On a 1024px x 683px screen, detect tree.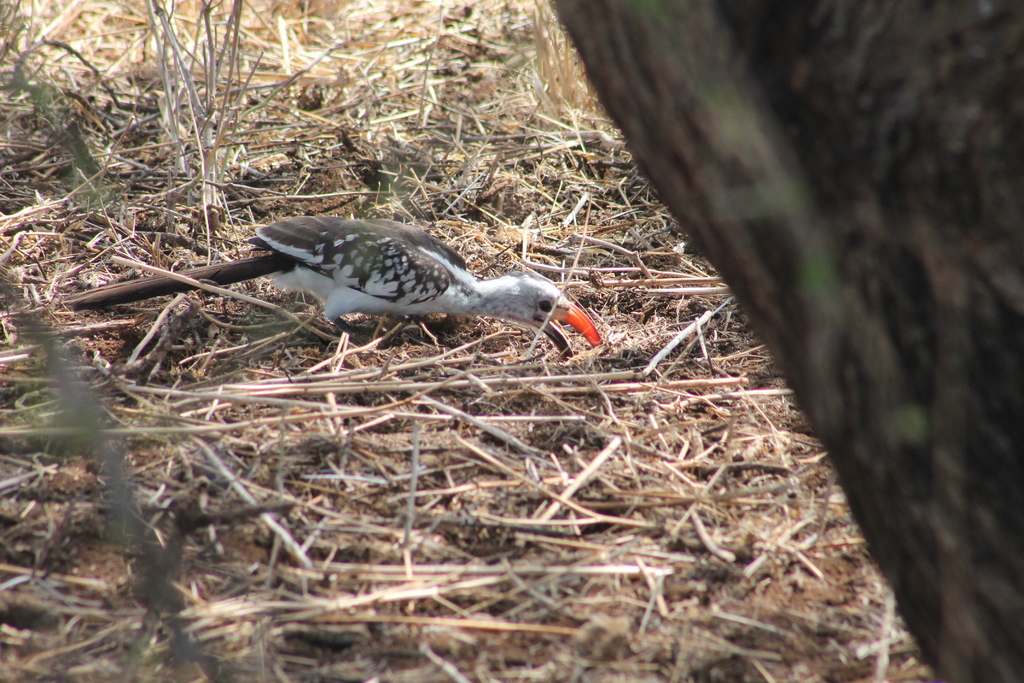
bbox=(545, 0, 1023, 682).
